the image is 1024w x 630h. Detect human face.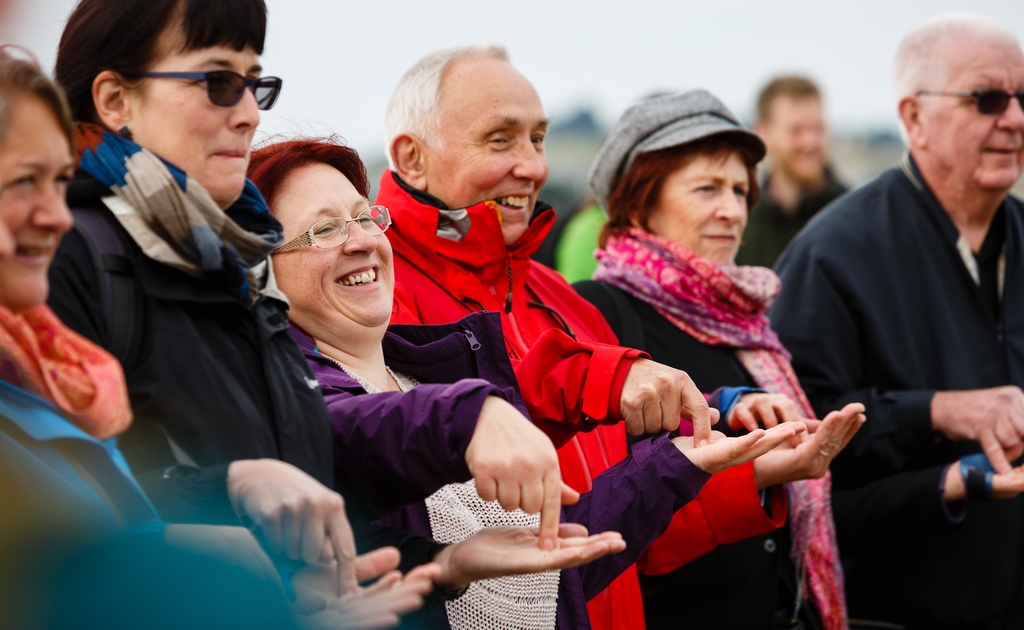
Detection: locate(650, 145, 749, 270).
